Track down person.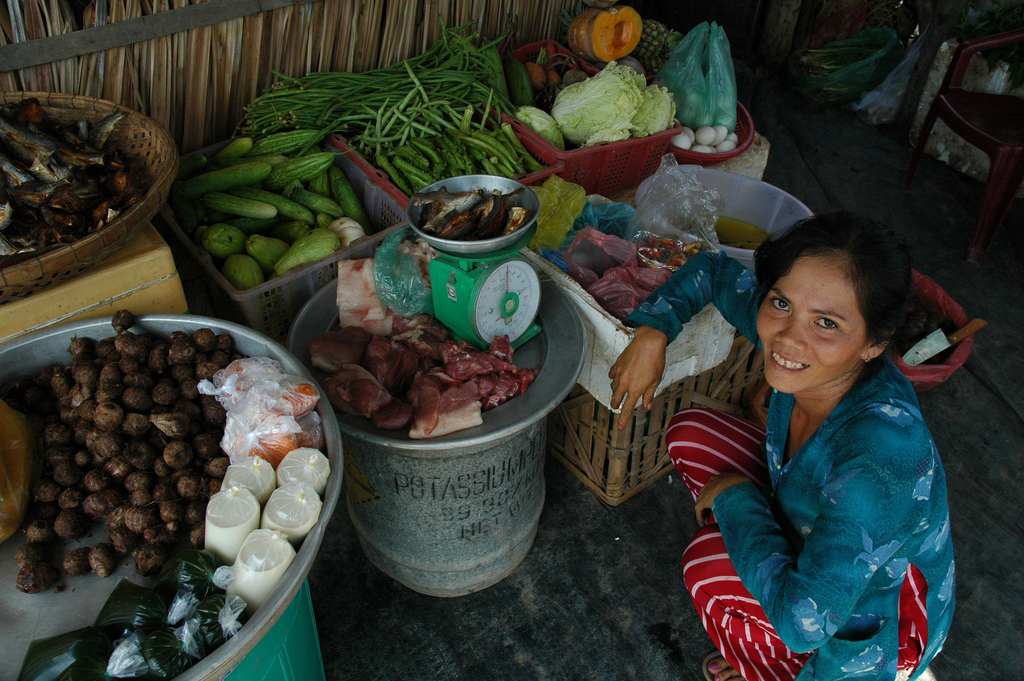
Tracked to <bbox>682, 210, 966, 680</bbox>.
